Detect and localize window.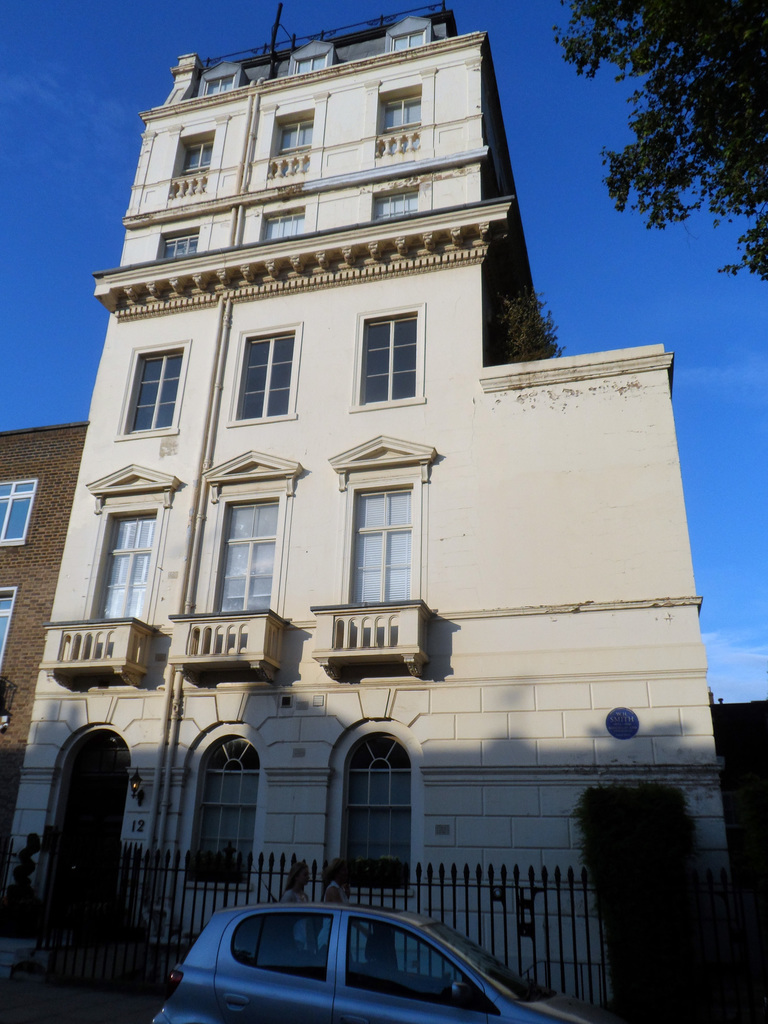
Localized at rect(369, 185, 416, 220).
